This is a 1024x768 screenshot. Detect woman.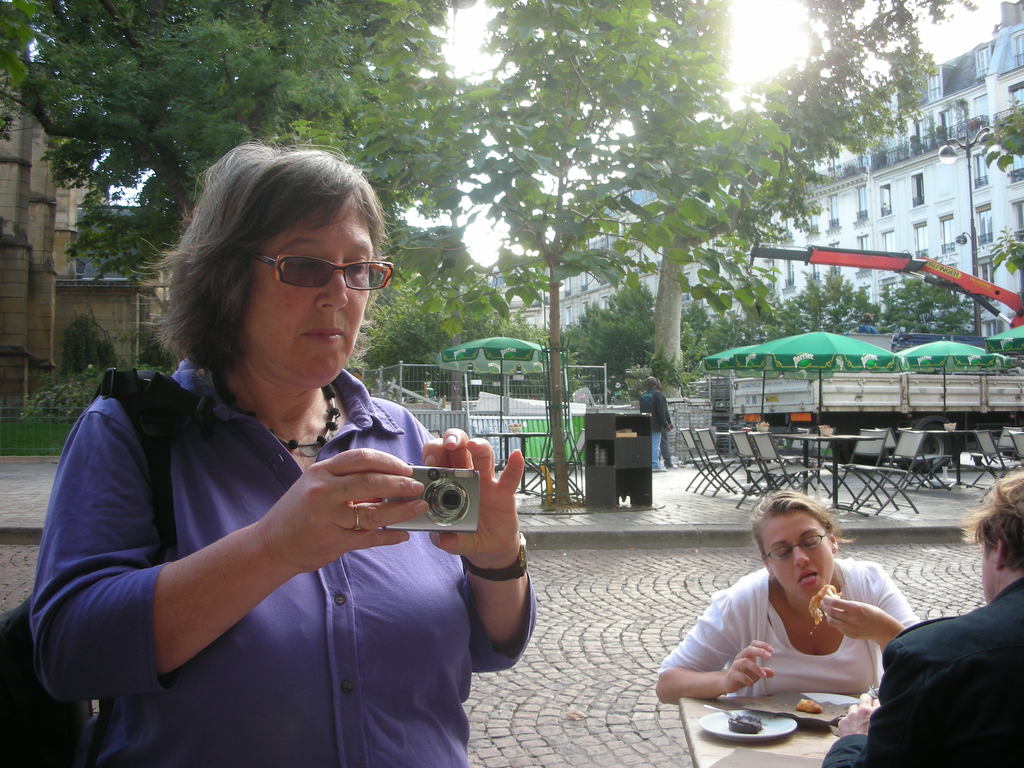
(left=652, top=486, right=929, bottom=706).
